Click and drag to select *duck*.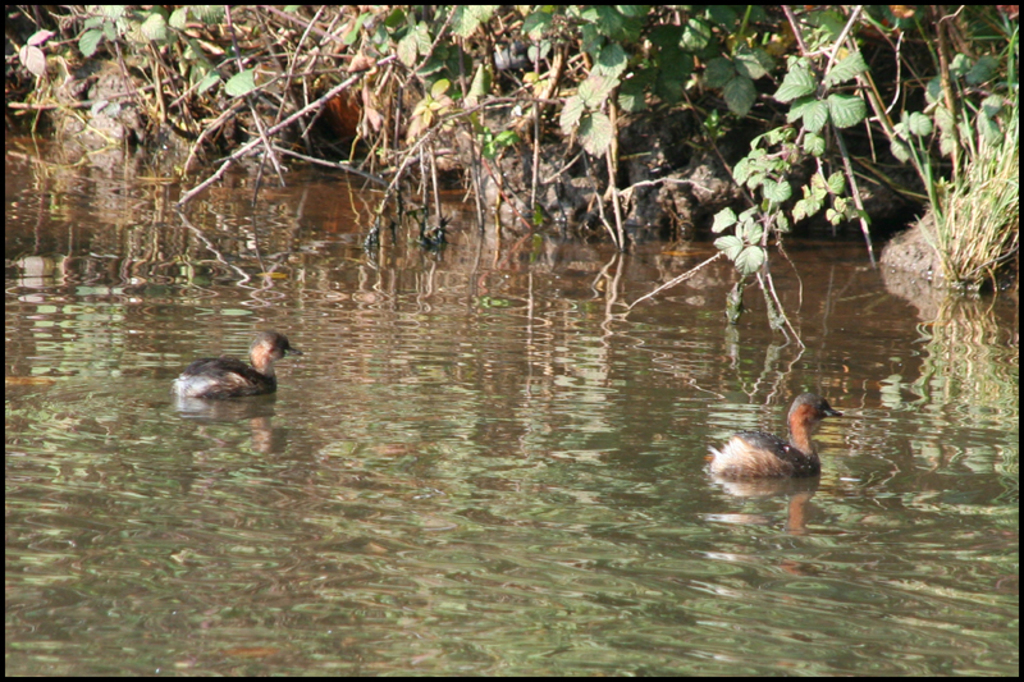
Selection: 173,330,284,409.
